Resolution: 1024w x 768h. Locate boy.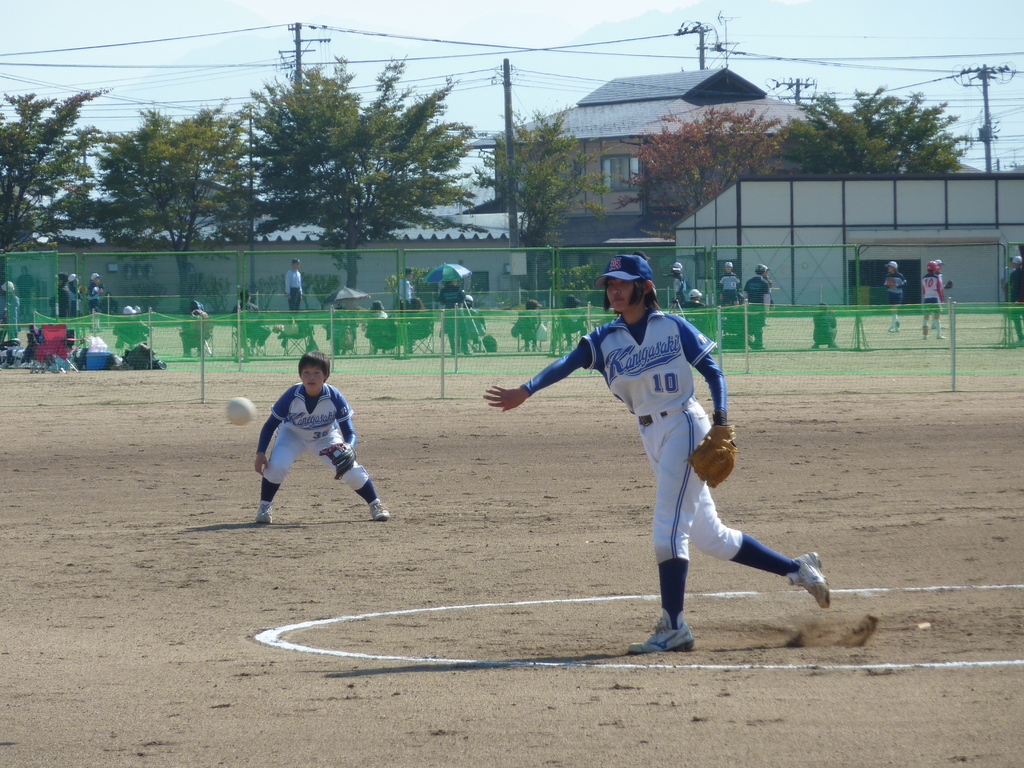
<box>12,265,35,318</box>.
